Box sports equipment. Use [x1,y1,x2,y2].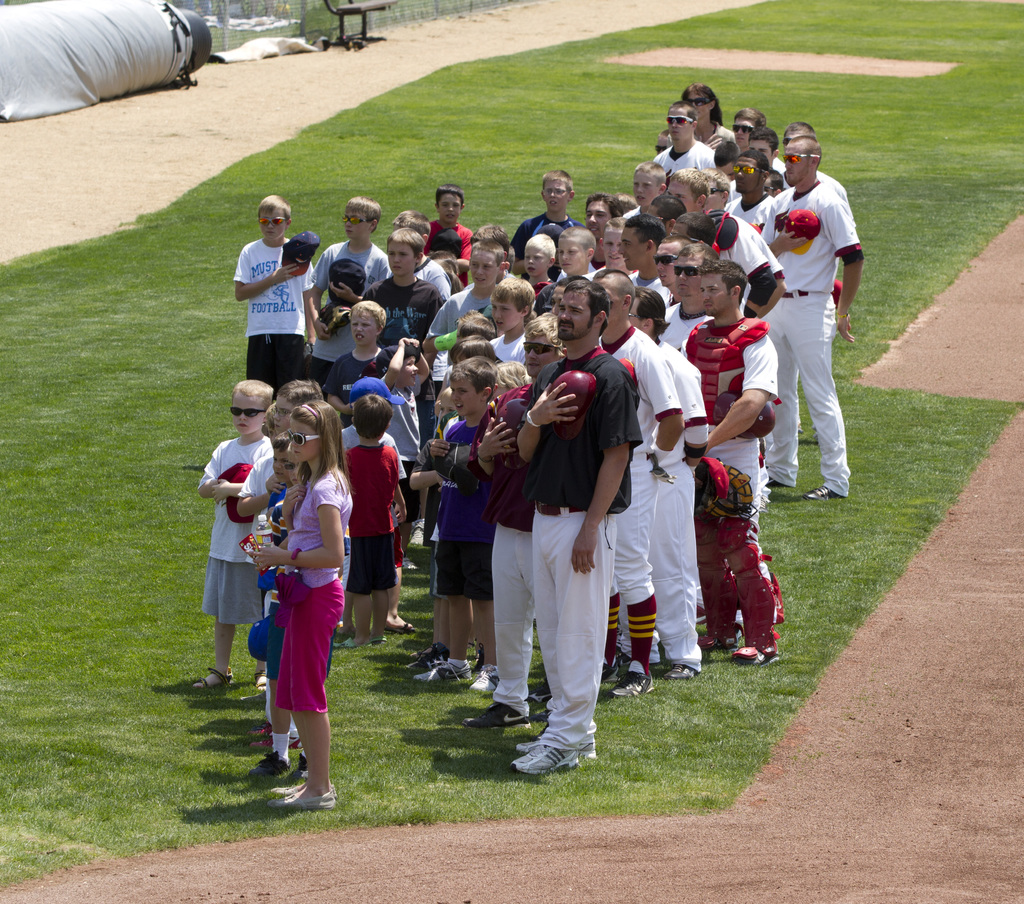
[696,456,725,513].
